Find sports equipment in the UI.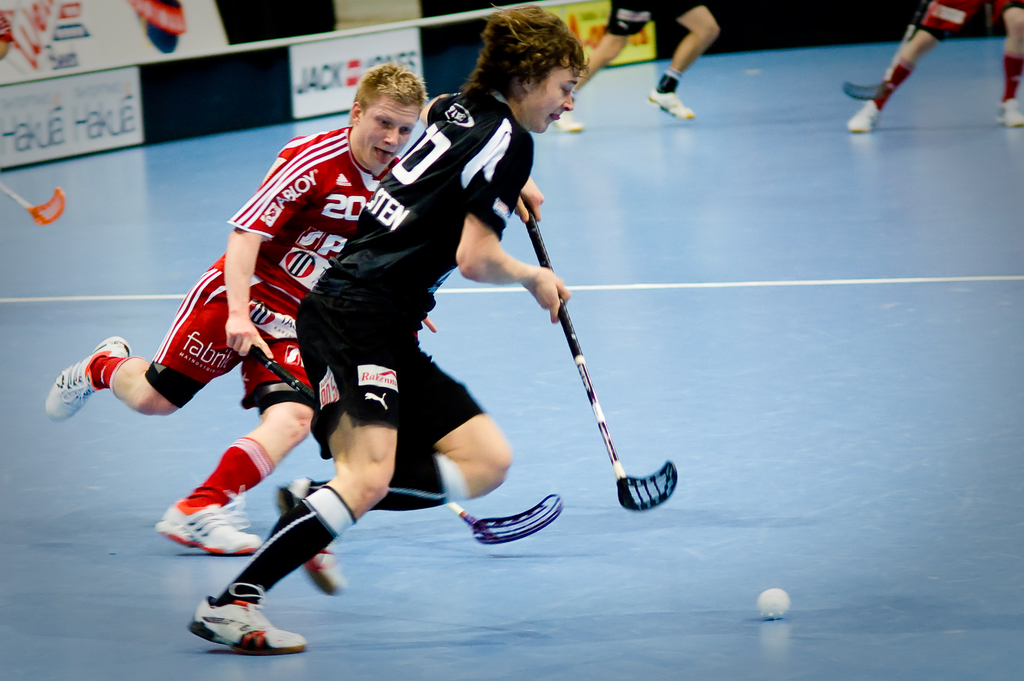
UI element at x1=451 y1=493 x2=565 y2=545.
